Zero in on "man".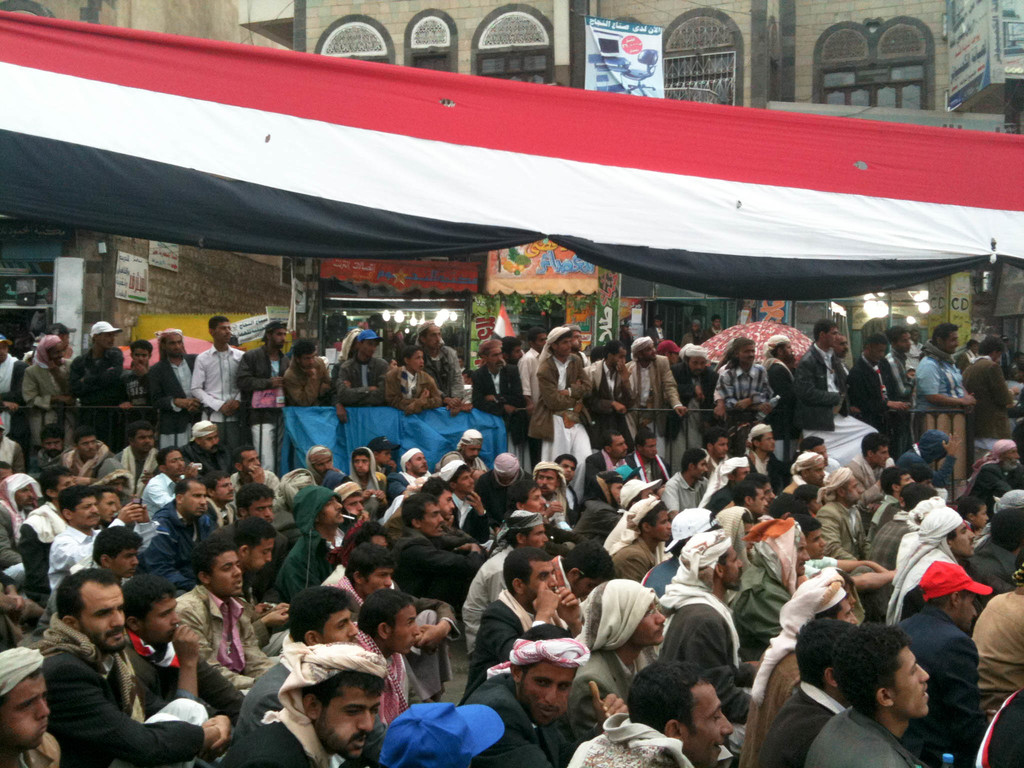
Zeroed in: box(655, 529, 748, 746).
